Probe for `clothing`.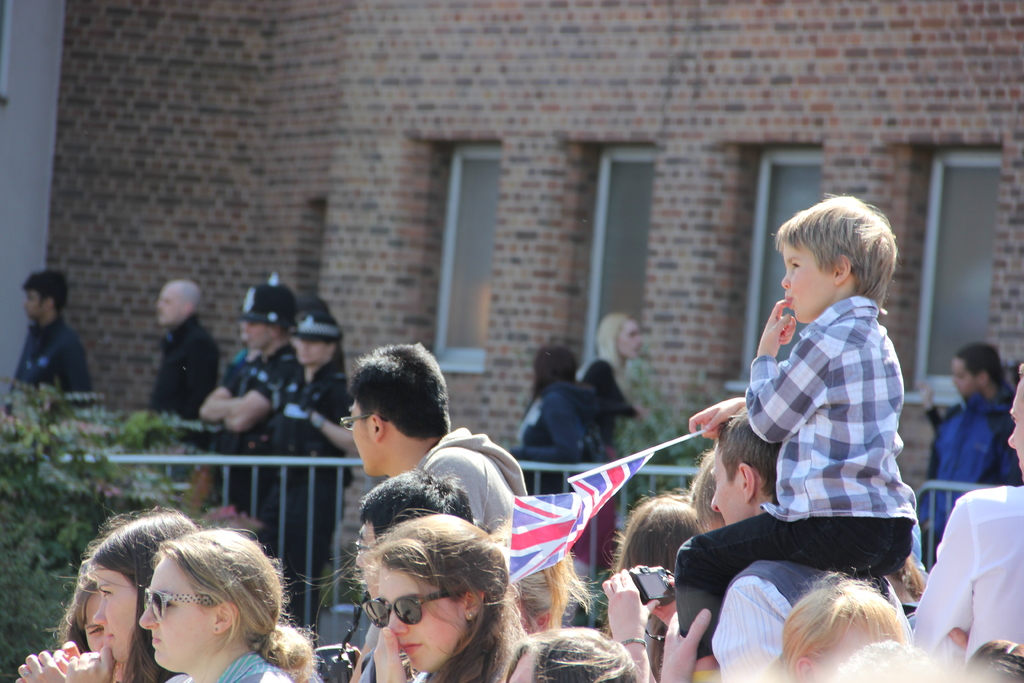
Probe result: detection(931, 389, 1023, 538).
